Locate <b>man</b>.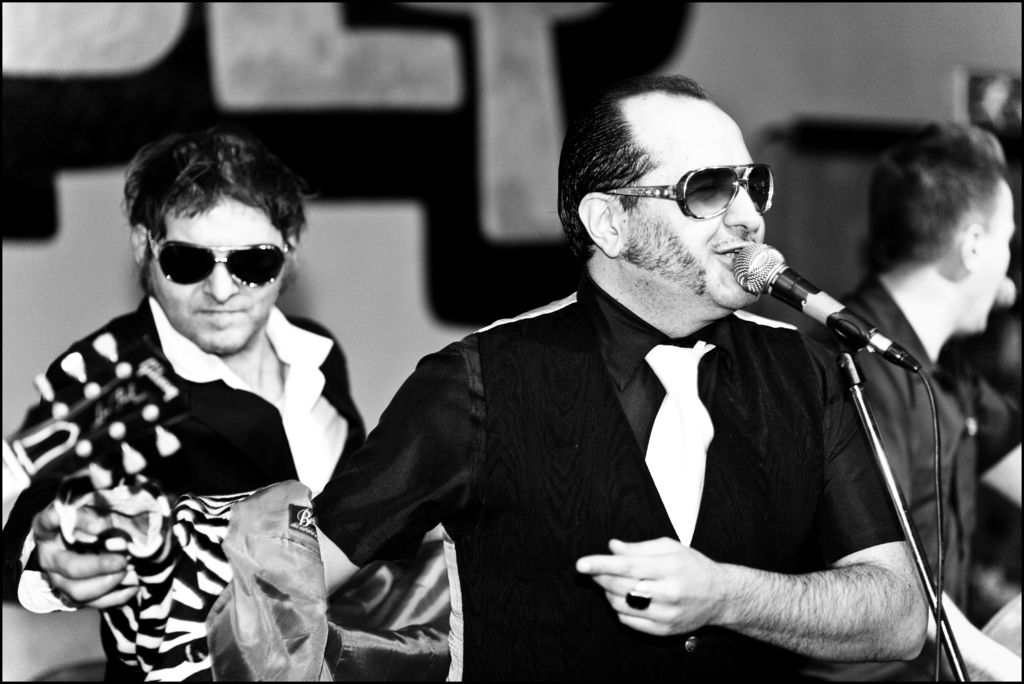
Bounding box: 0,139,376,551.
